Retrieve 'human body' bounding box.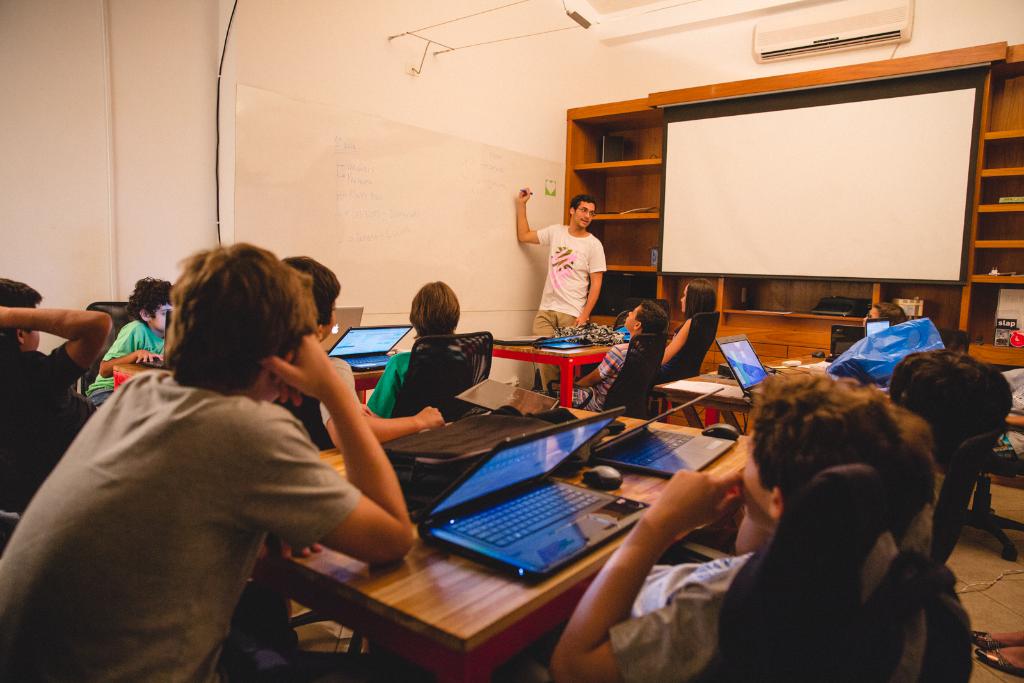
Bounding box: bbox=(280, 253, 438, 453).
